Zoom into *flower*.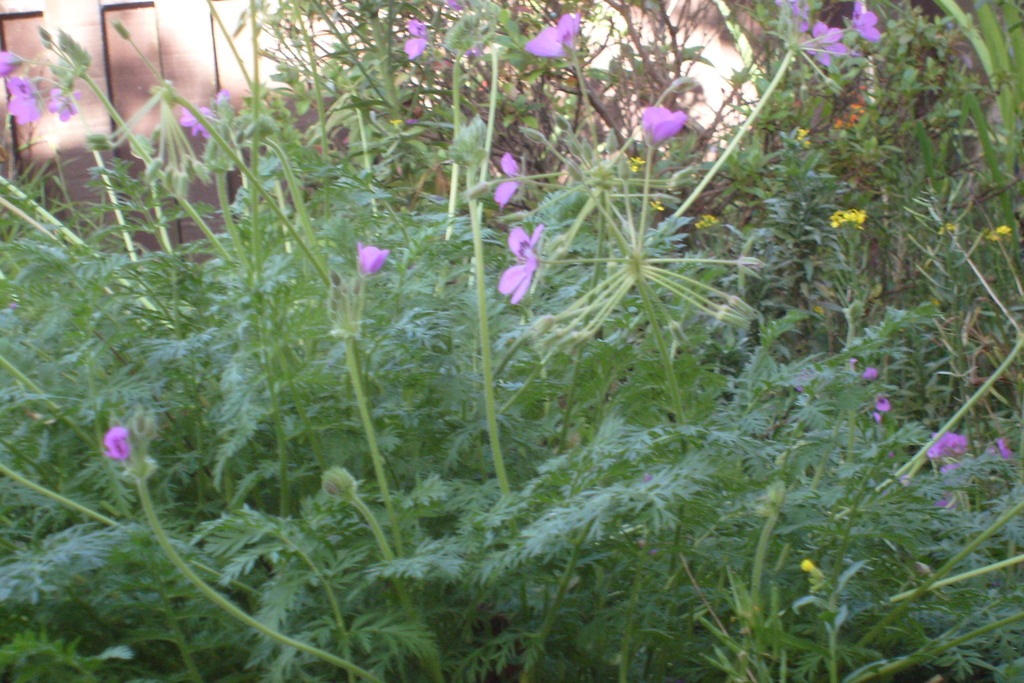
Zoom target: (left=491, top=154, right=522, bottom=208).
